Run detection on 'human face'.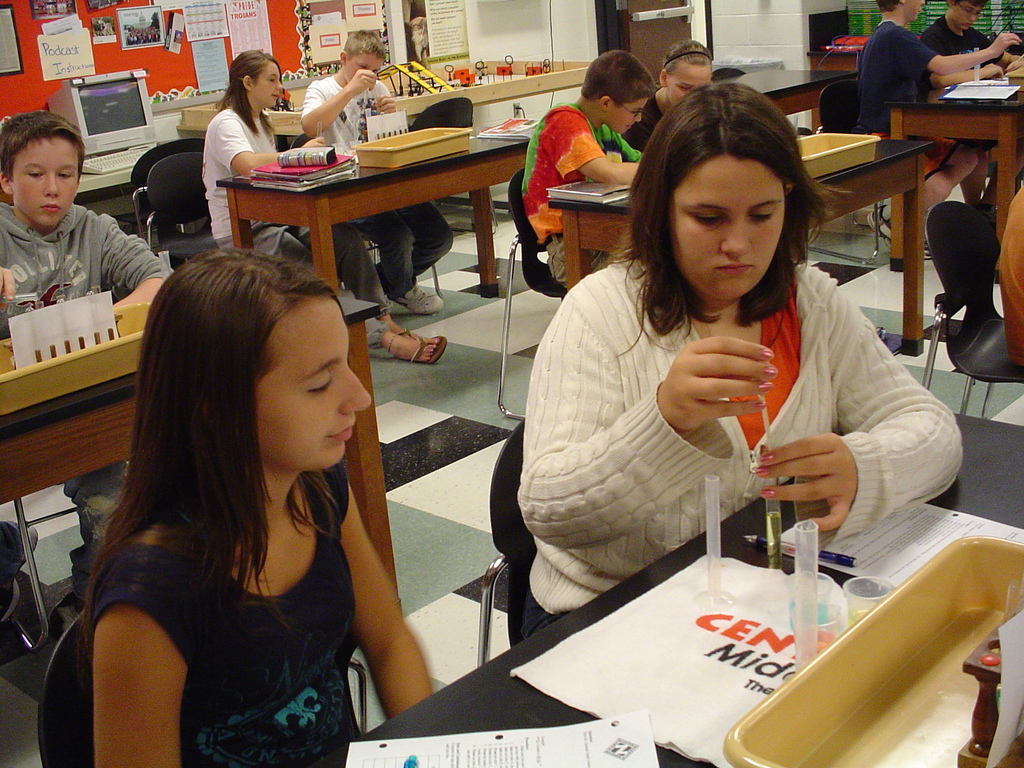
Result: <region>674, 157, 784, 300</region>.
